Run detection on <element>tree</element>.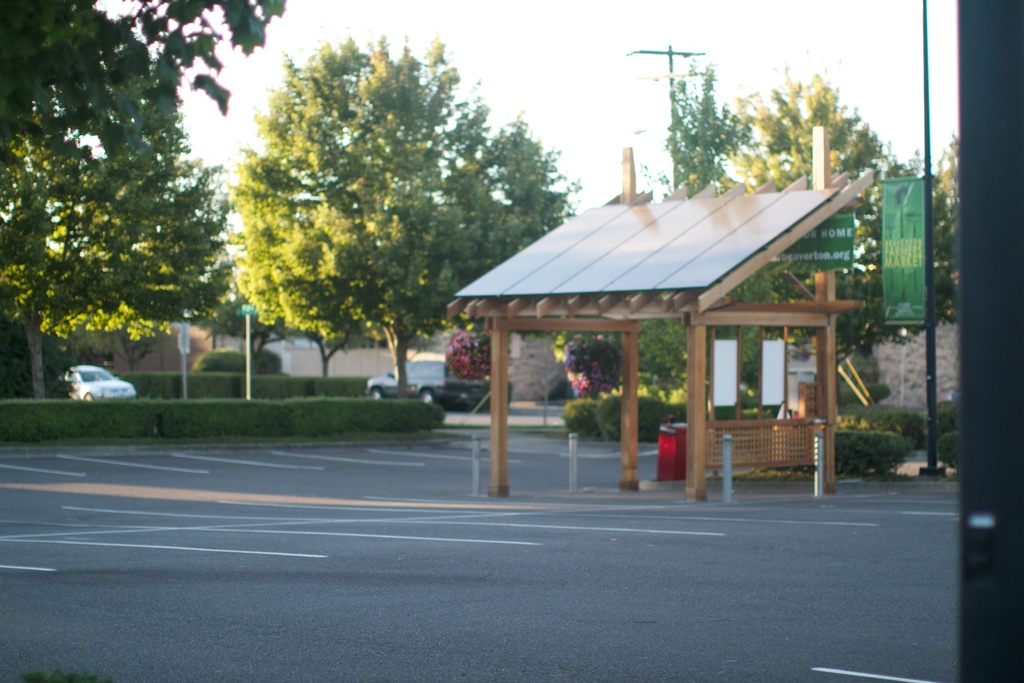
Result: select_region(657, 67, 769, 374).
